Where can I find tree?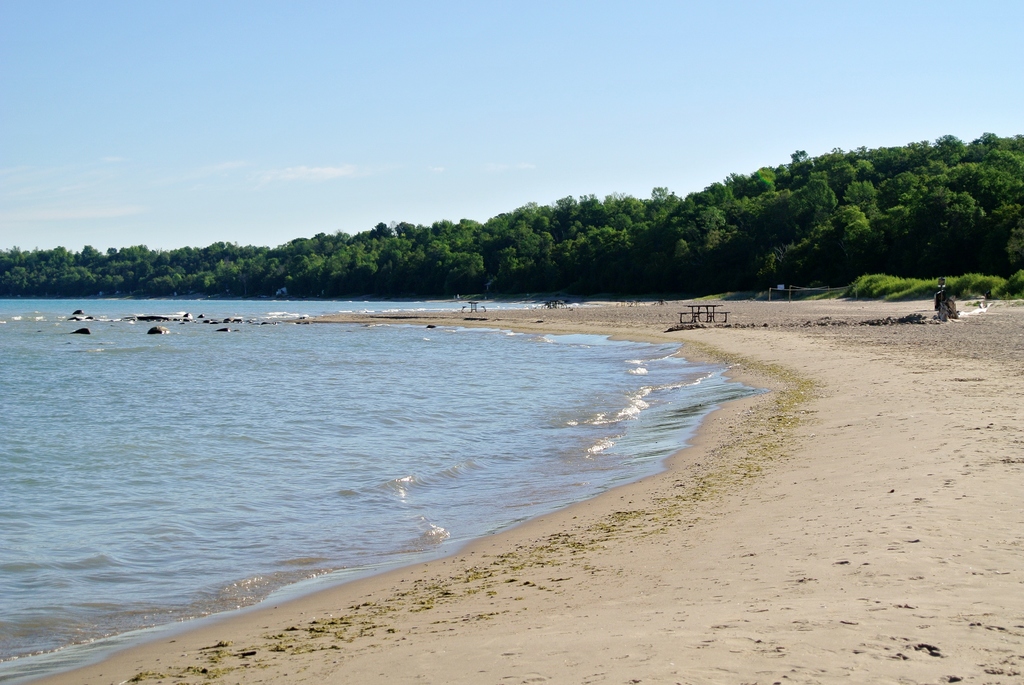
You can find it at <bbox>1015, 133, 1023, 159</bbox>.
